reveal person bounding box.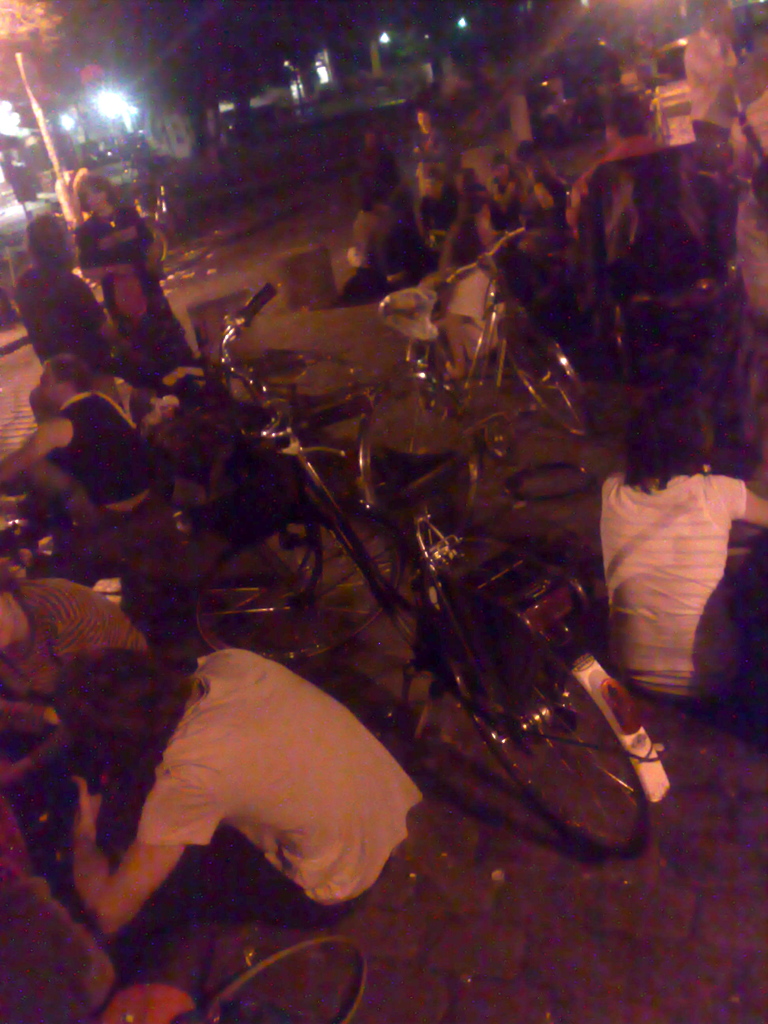
Revealed: 362/120/426/237.
